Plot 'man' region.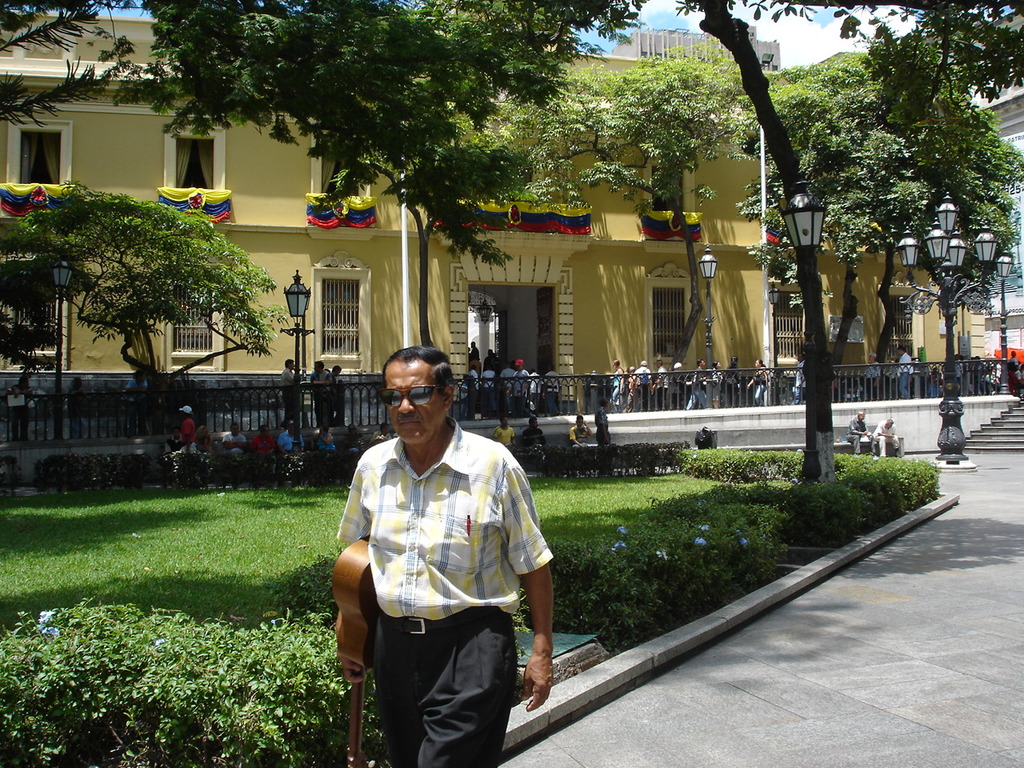
Plotted at l=306, t=360, r=332, b=428.
